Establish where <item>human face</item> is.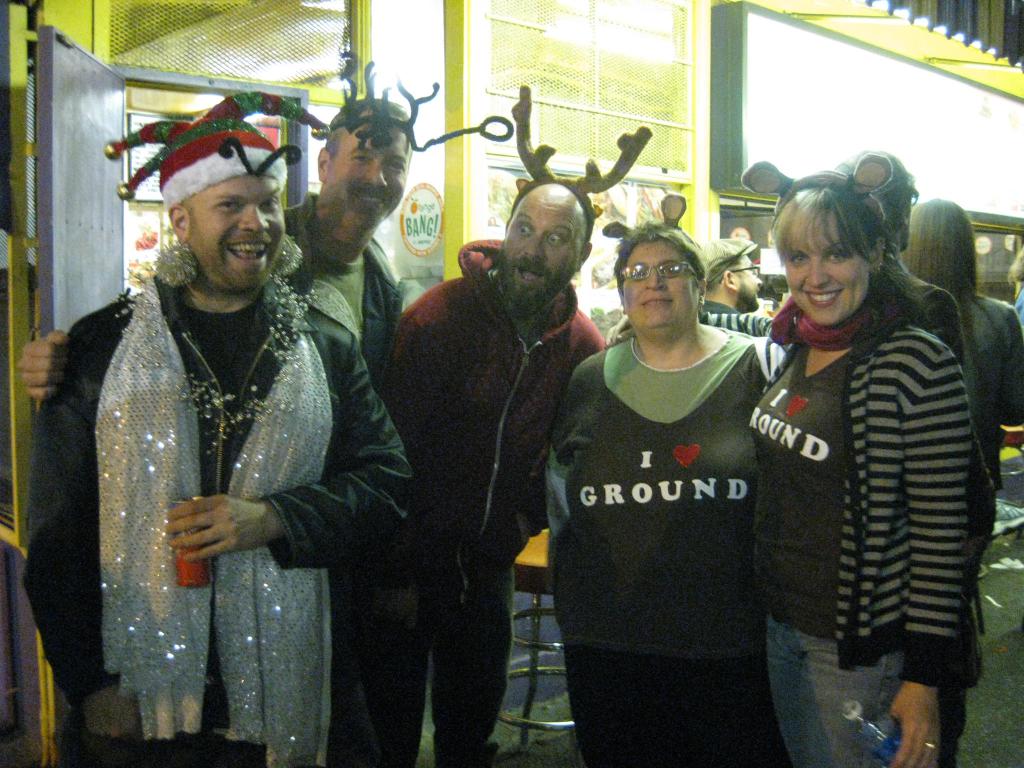
Established at rect(627, 233, 698, 344).
